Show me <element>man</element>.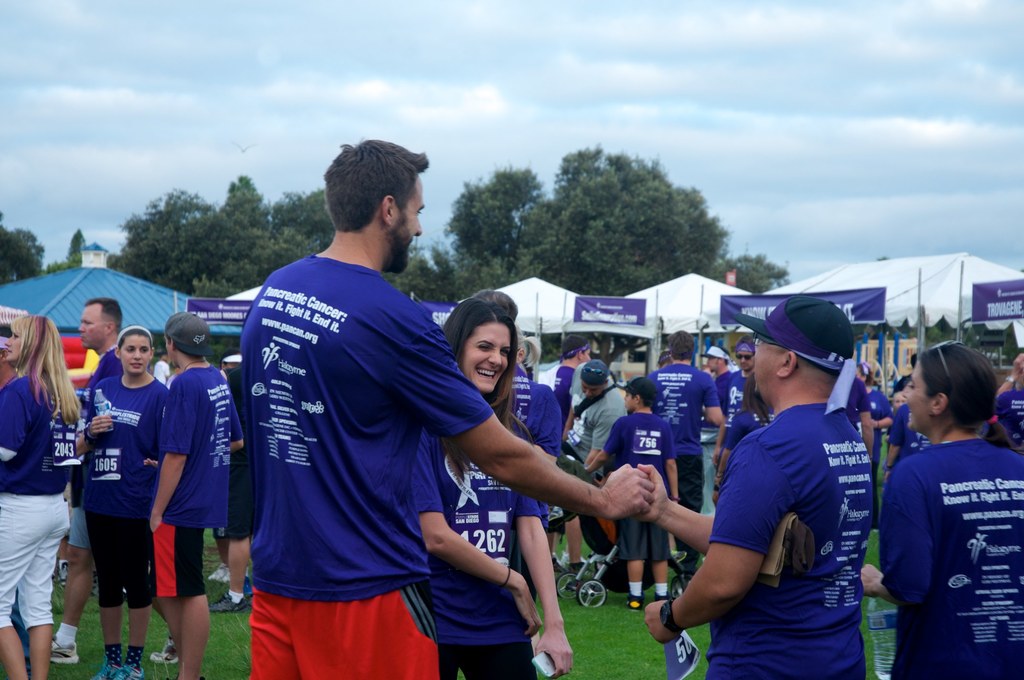
<element>man</element> is here: (47, 300, 185, 664).
